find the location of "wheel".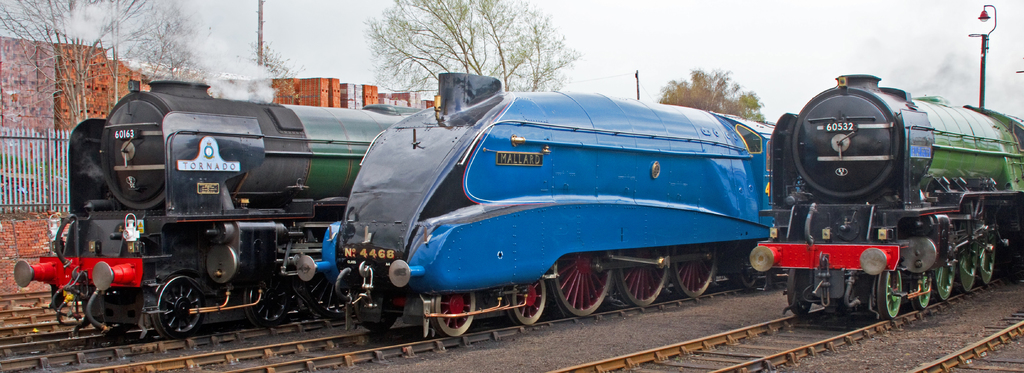
Location: 509 278 549 327.
